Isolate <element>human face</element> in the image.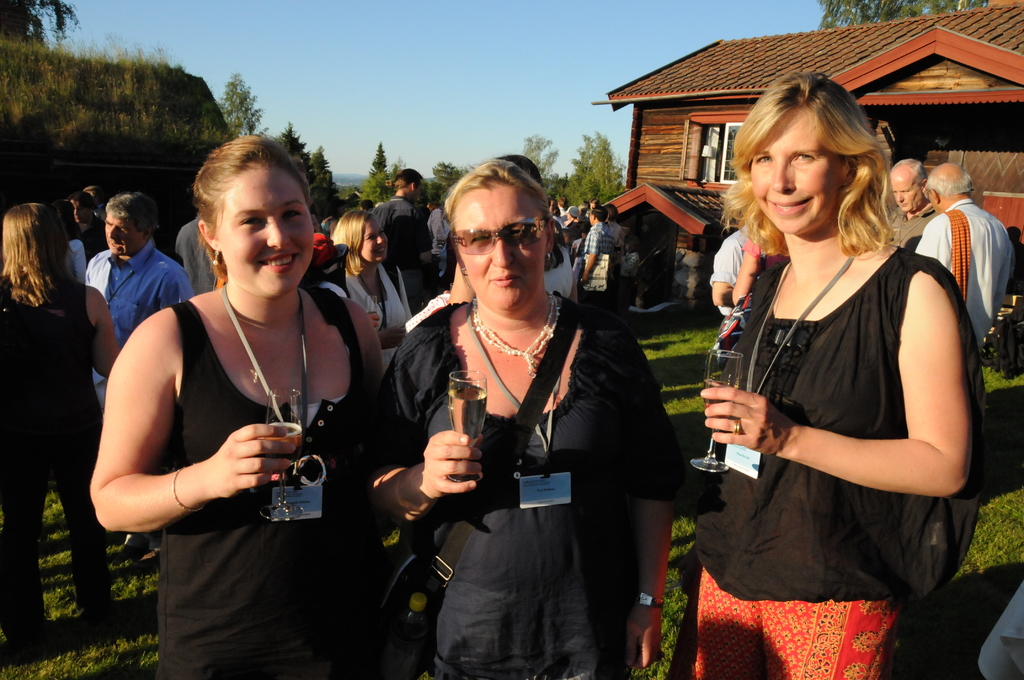
Isolated region: left=890, top=164, right=923, bottom=213.
